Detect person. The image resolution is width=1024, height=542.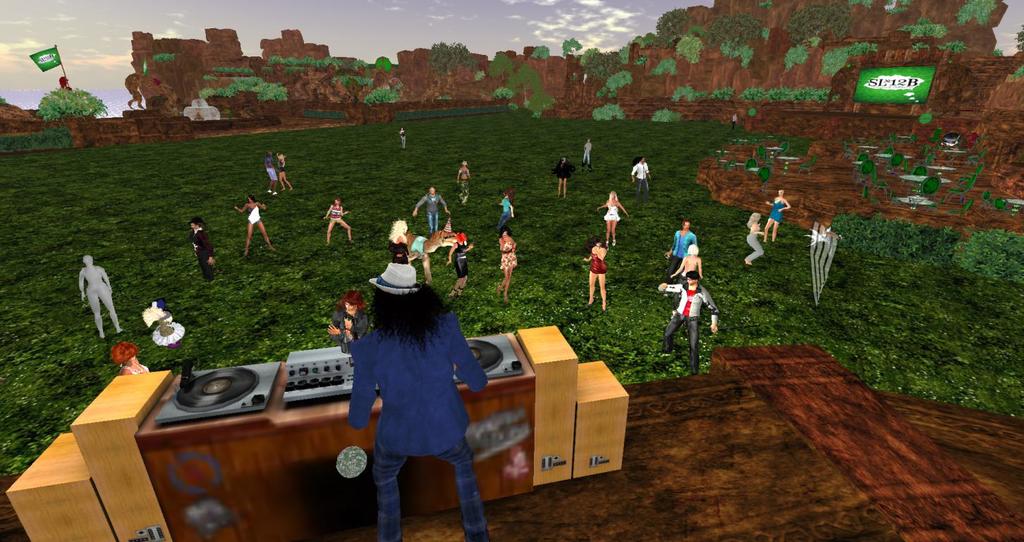
[left=279, top=150, right=293, bottom=189].
